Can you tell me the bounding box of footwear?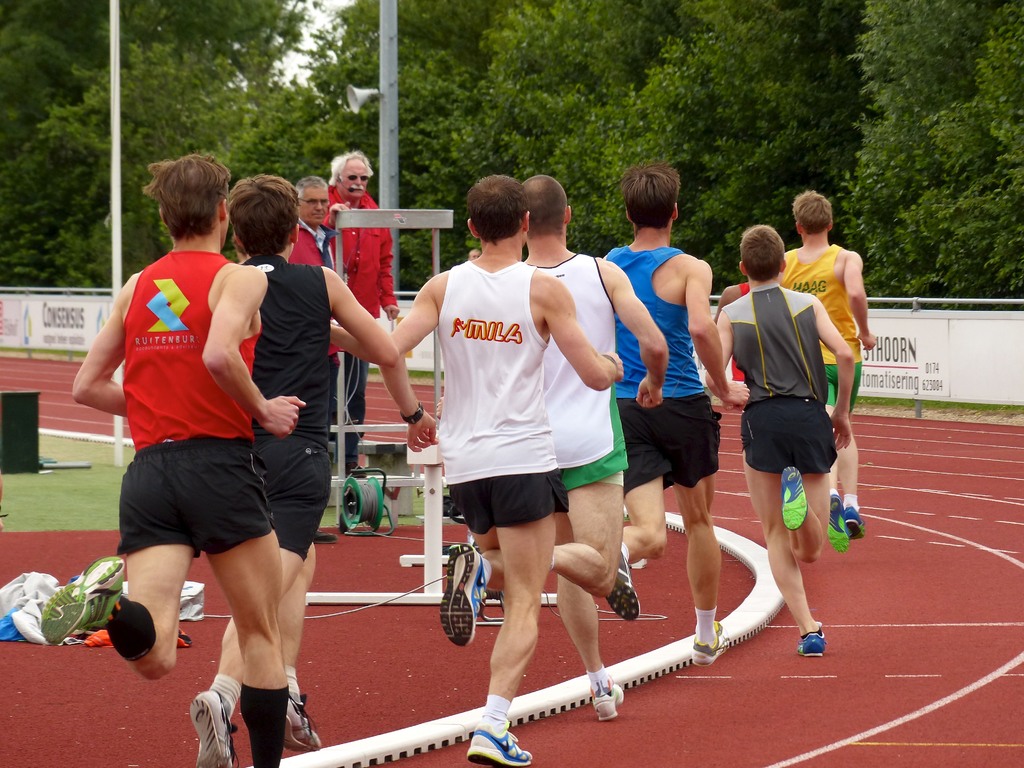
(279, 691, 323, 753).
